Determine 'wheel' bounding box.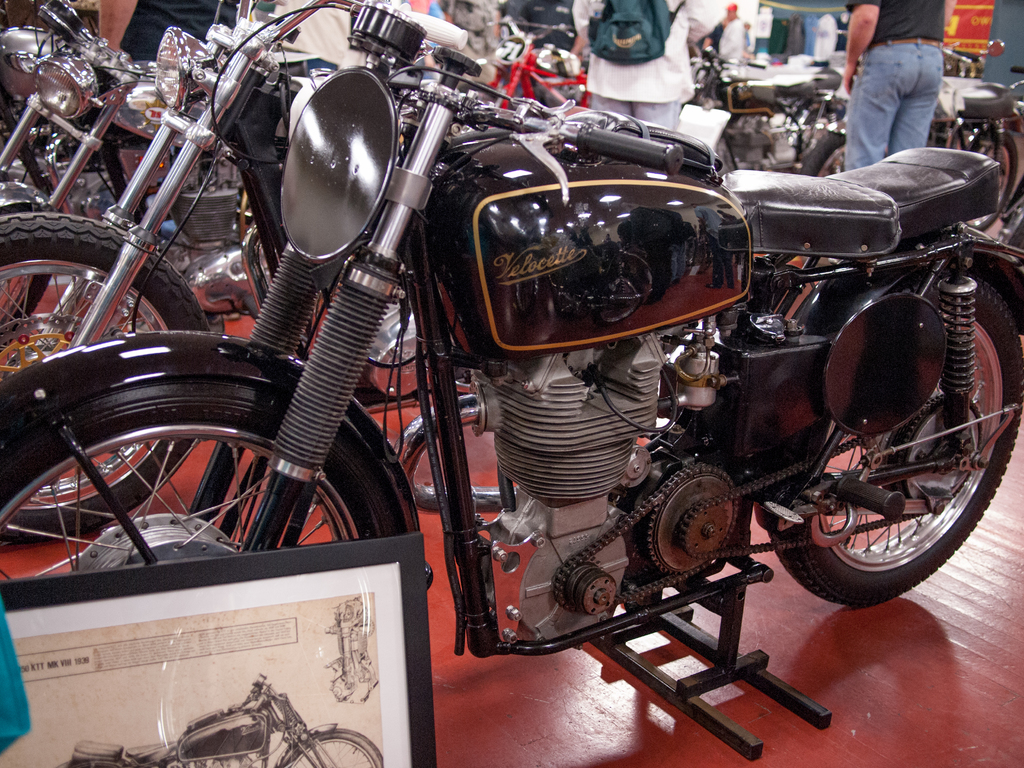
Determined: [x1=804, y1=134, x2=837, y2=180].
